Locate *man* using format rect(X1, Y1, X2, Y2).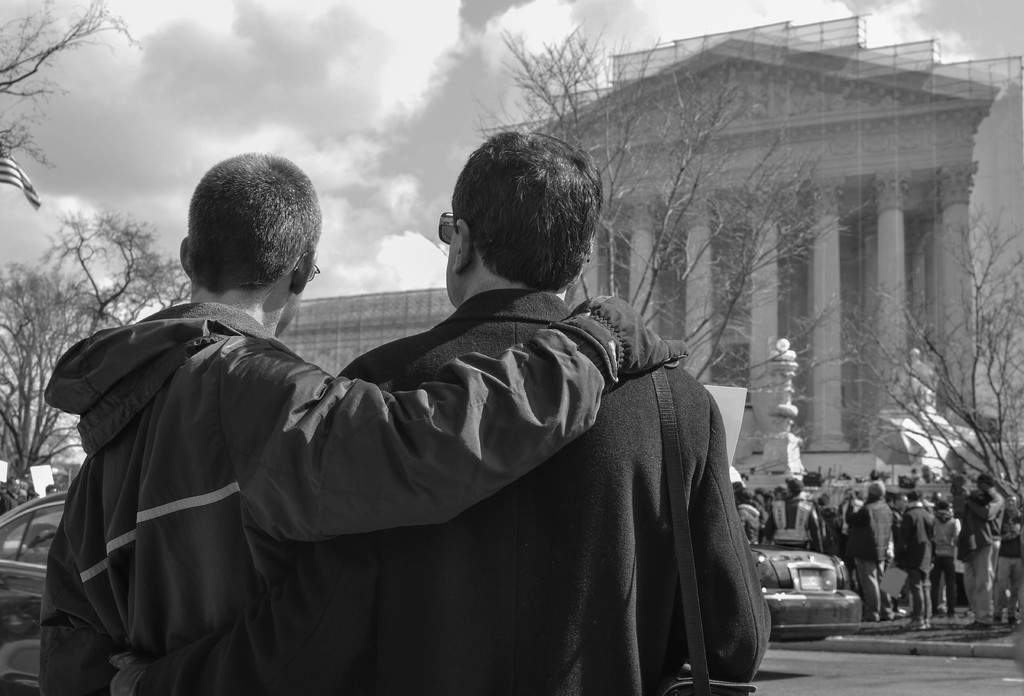
rect(765, 470, 828, 555).
